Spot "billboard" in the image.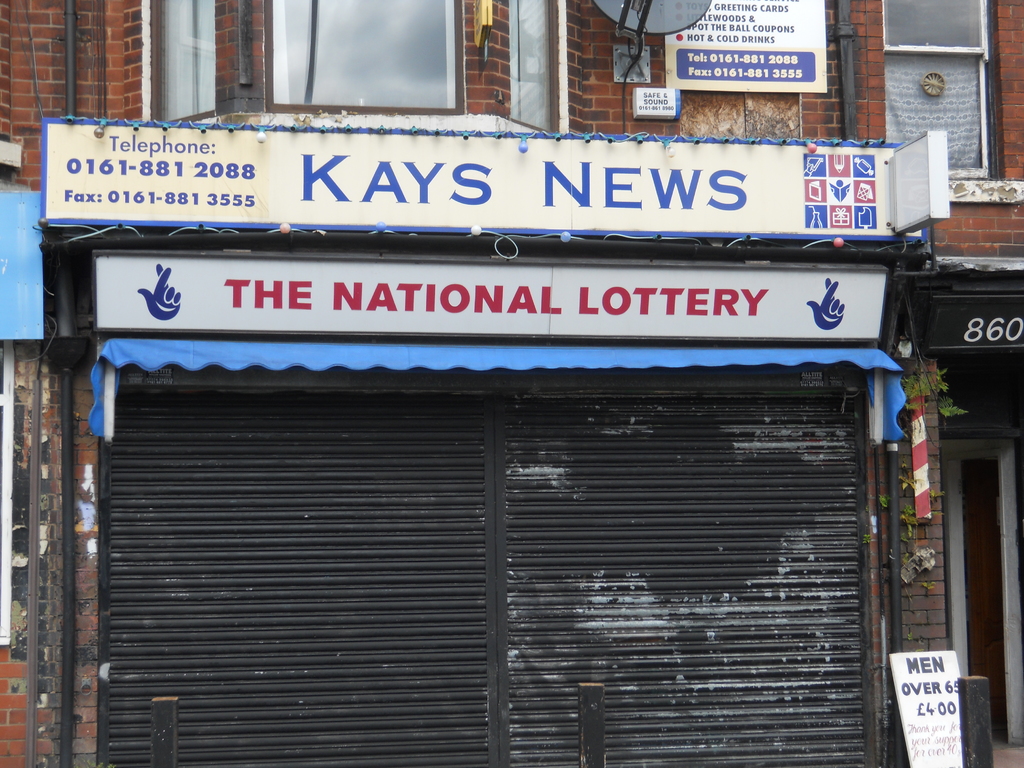
"billboard" found at [x1=921, y1=284, x2=1020, y2=353].
